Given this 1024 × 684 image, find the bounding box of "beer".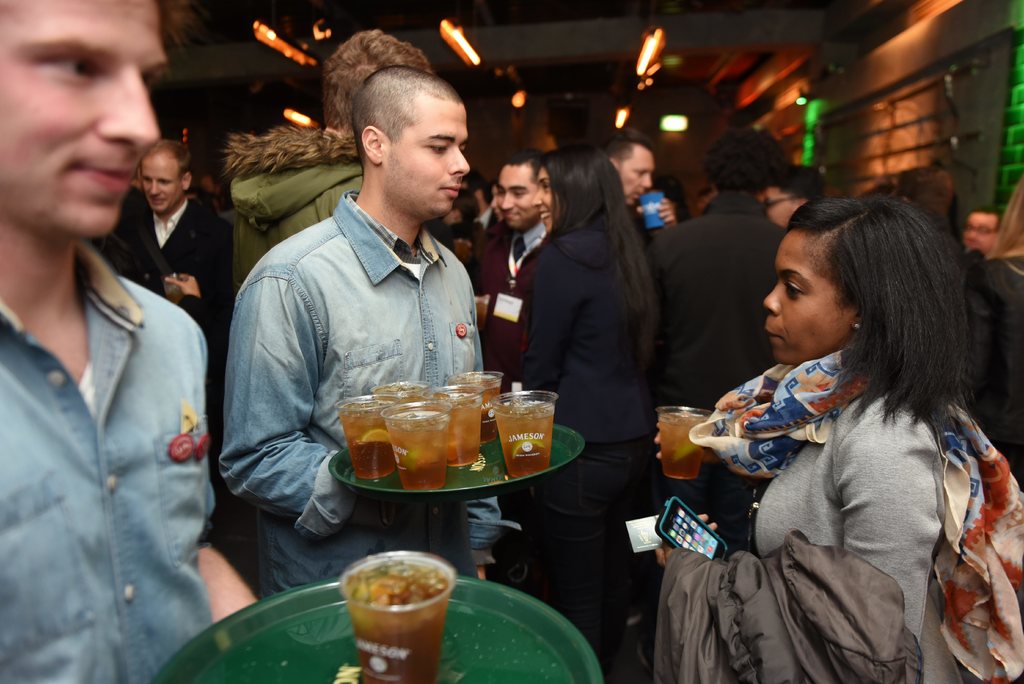
(left=330, top=385, right=399, bottom=481).
